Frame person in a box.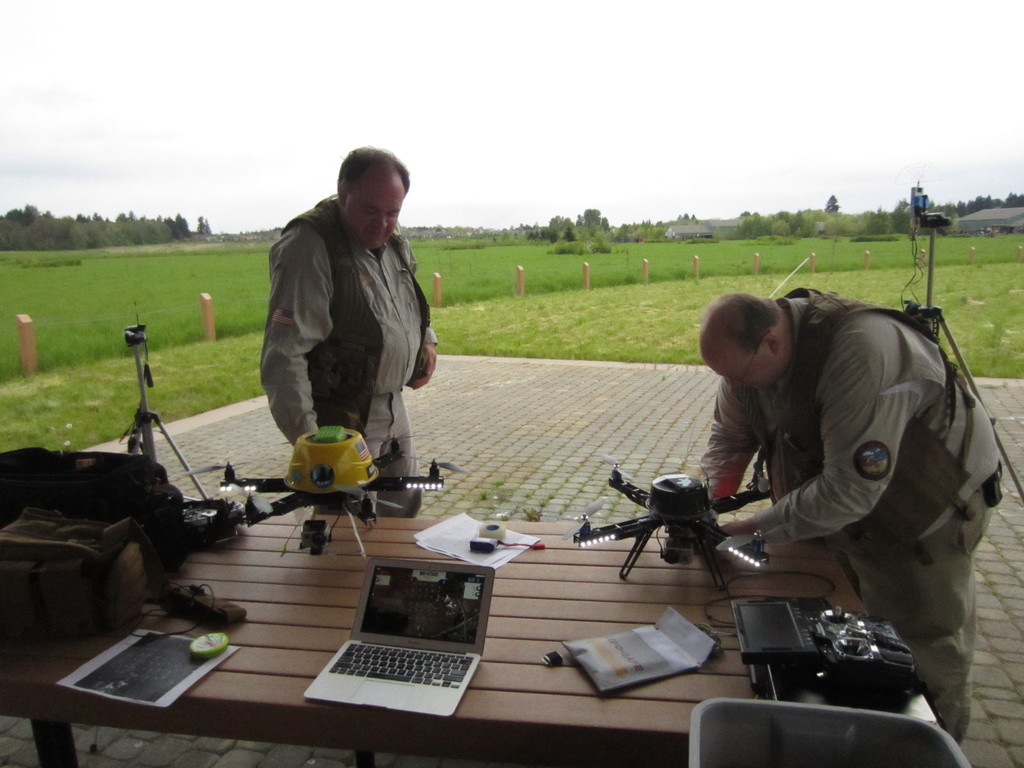
(696,286,1001,744).
